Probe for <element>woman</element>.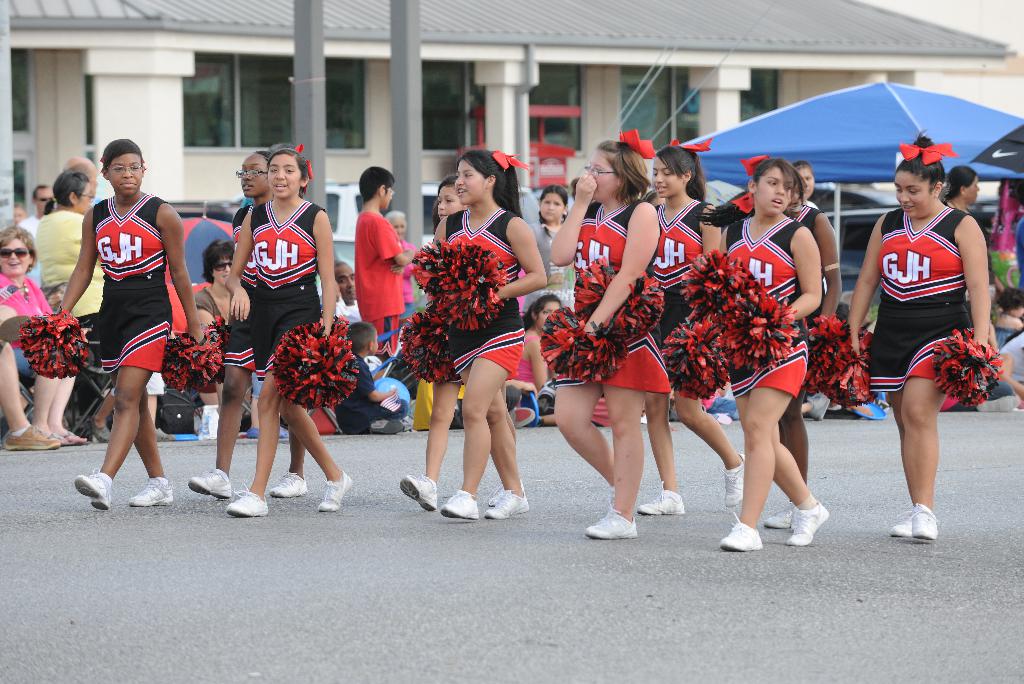
Probe result: (x1=548, y1=129, x2=667, y2=550).
